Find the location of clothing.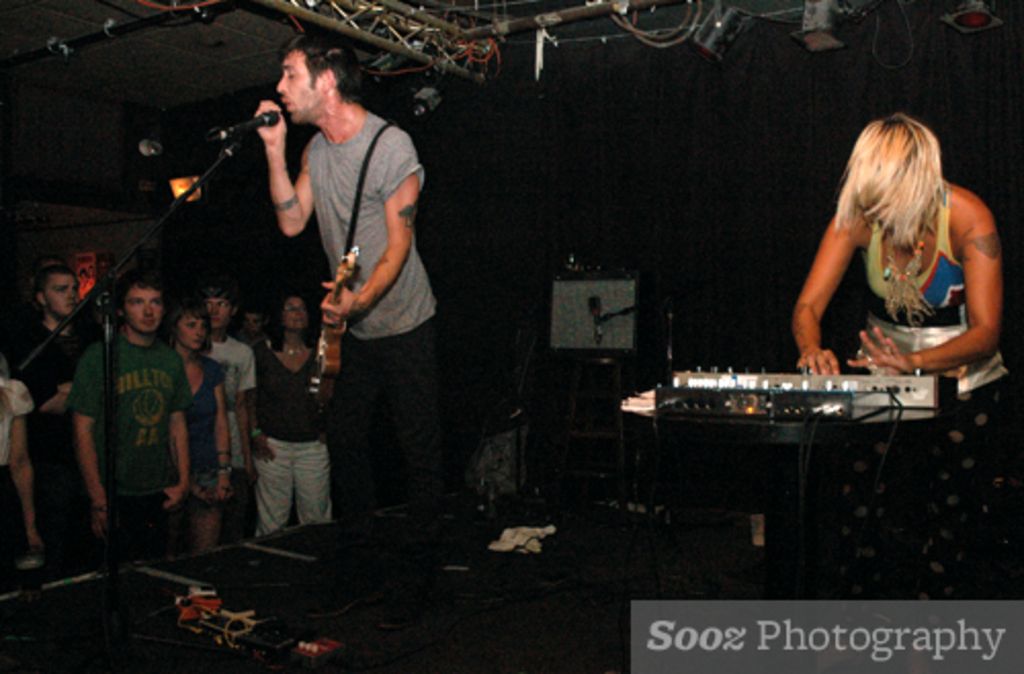
Location: <box>74,272,182,547</box>.
